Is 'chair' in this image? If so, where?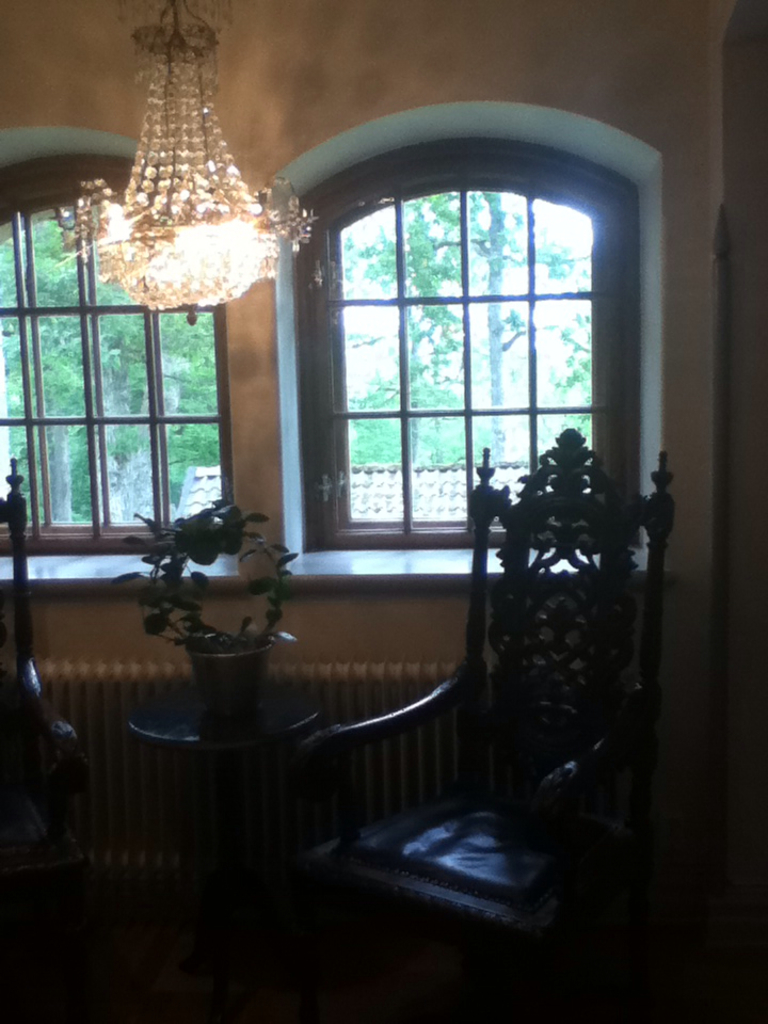
Yes, at 293/427/669/1023.
